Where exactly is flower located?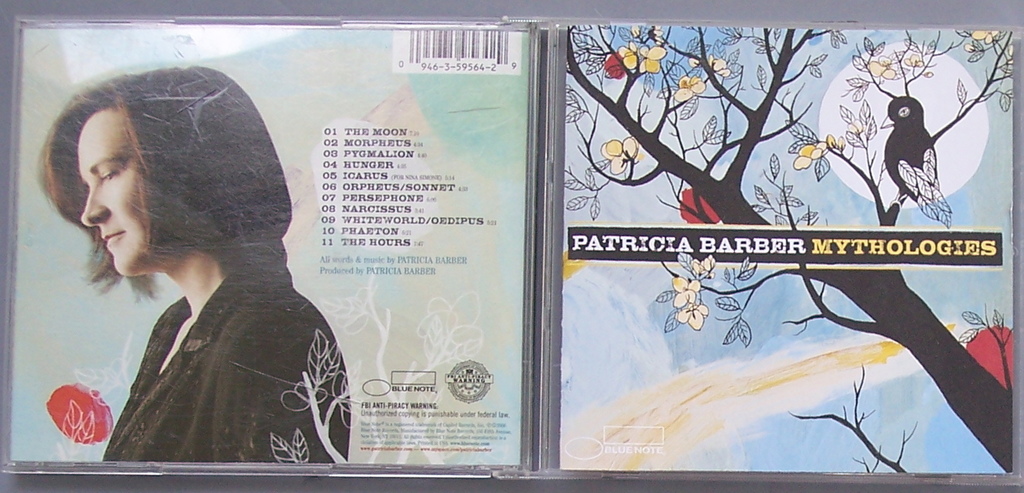
Its bounding box is <box>869,56,894,80</box>.
